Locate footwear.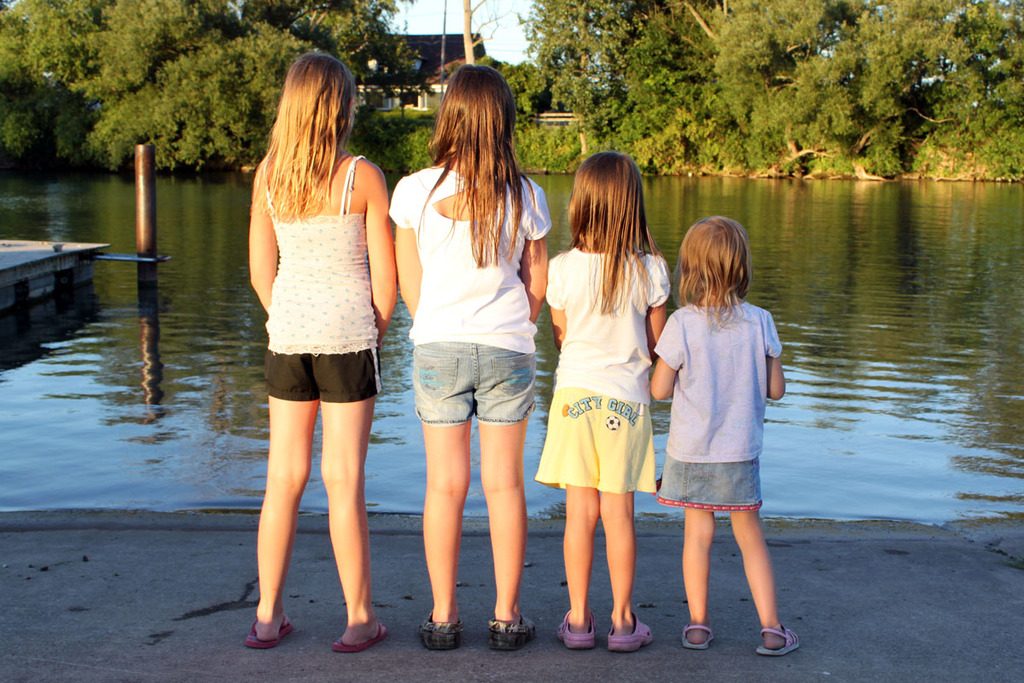
Bounding box: [758,623,800,657].
